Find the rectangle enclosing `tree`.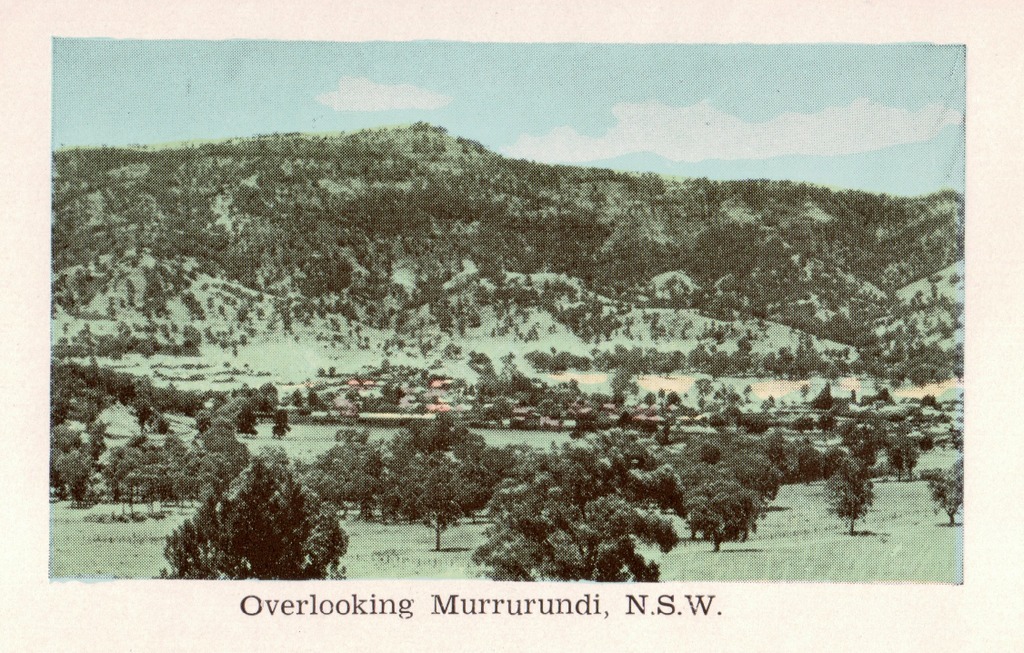
rect(154, 451, 357, 582).
